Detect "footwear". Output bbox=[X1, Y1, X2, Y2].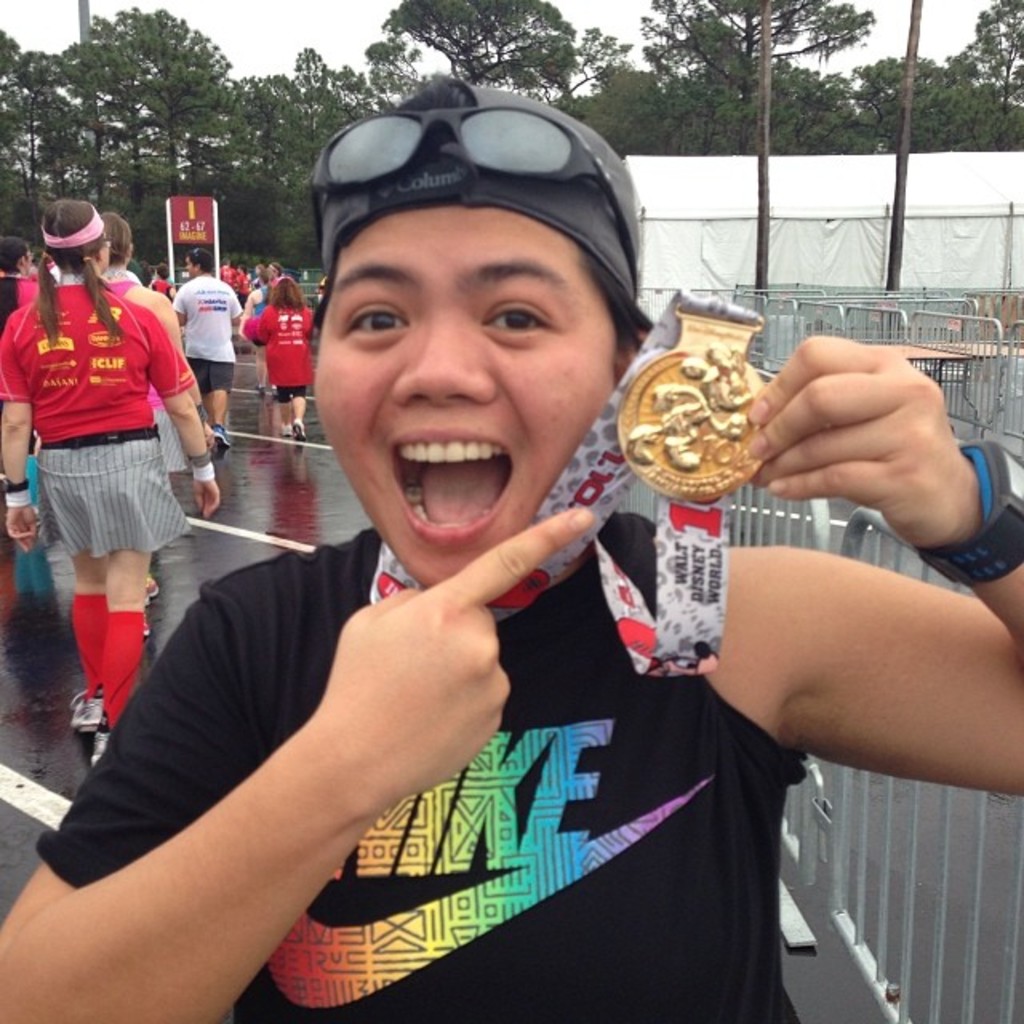
bbox=[83, 733, 112, 774].
